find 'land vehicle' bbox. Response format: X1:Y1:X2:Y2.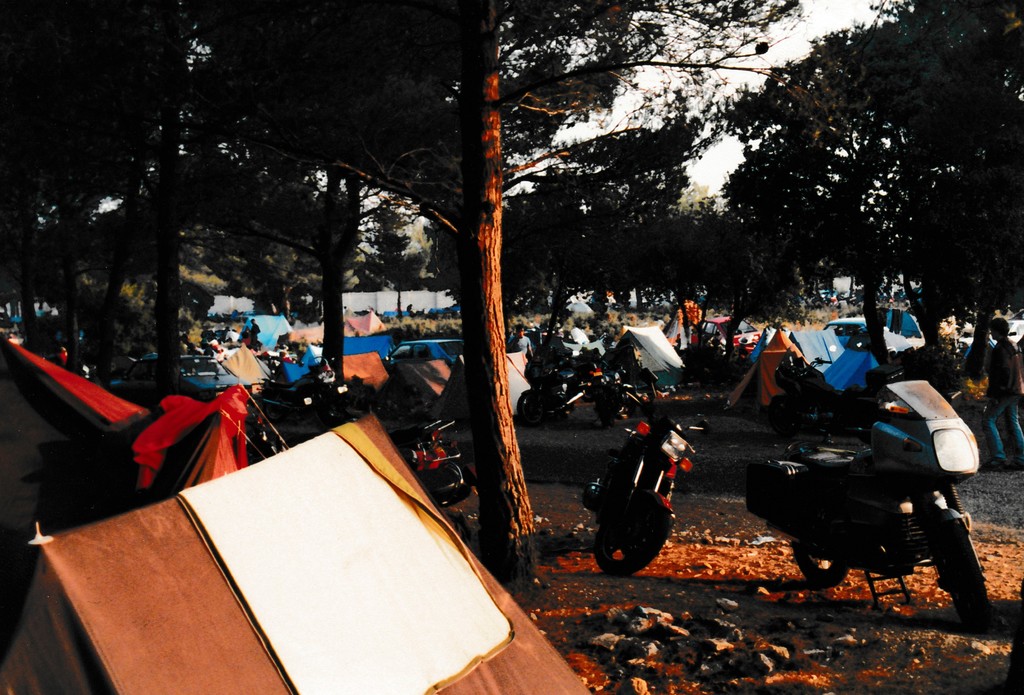
585:371:705:571.
